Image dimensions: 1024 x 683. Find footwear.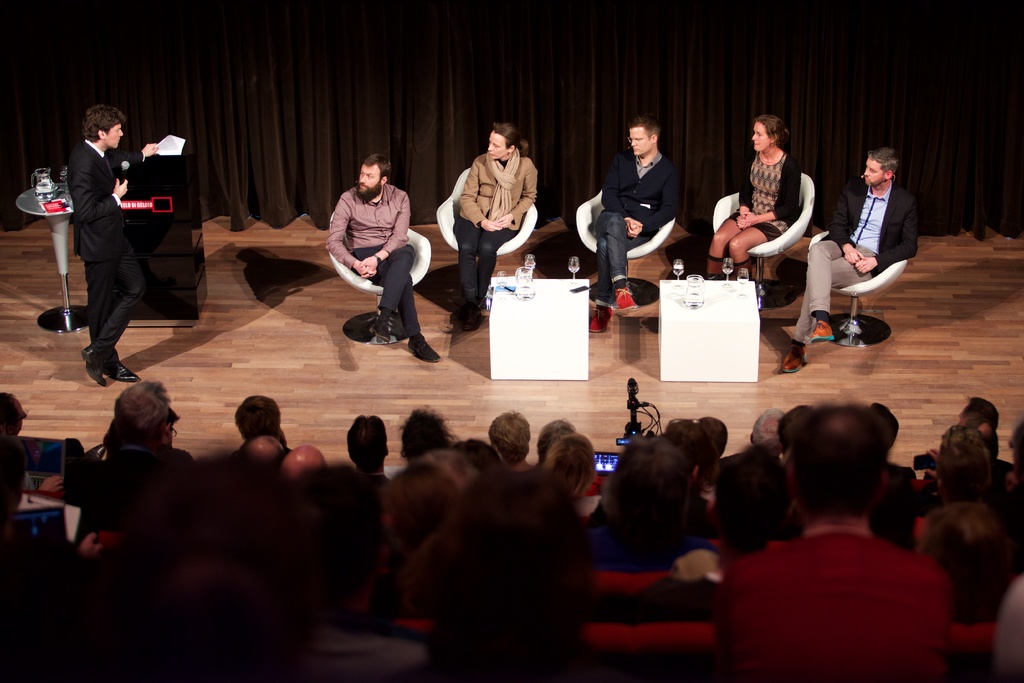
[782, 344, 811, 373].
